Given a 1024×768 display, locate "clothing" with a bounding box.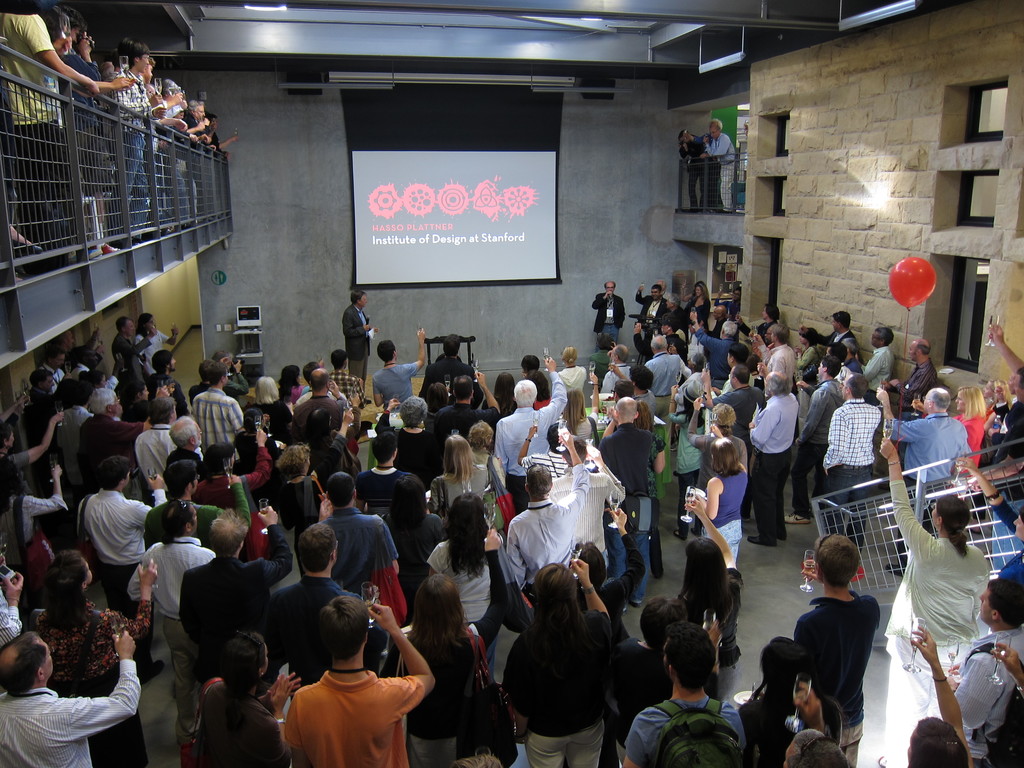
Located: x1=394, y1=626, x2=480, y2=765.
